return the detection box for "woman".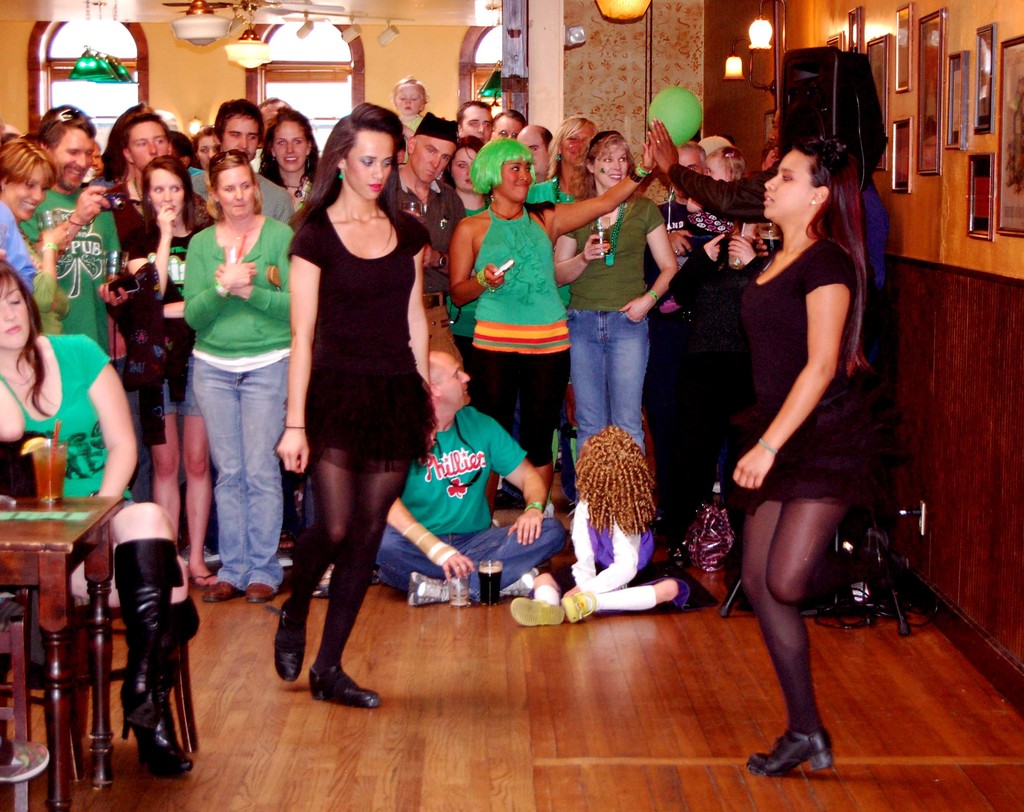
Rect(443, 139, 490, 386).
